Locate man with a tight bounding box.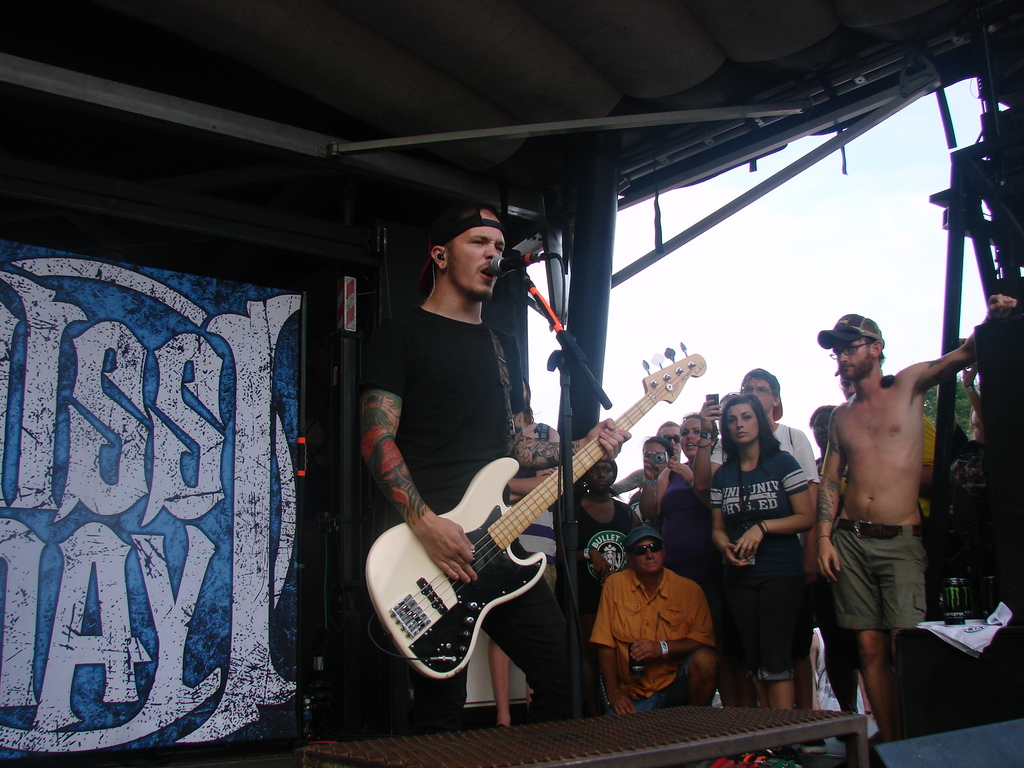
(x1=809, y1=281, x2=979, y2=753).
